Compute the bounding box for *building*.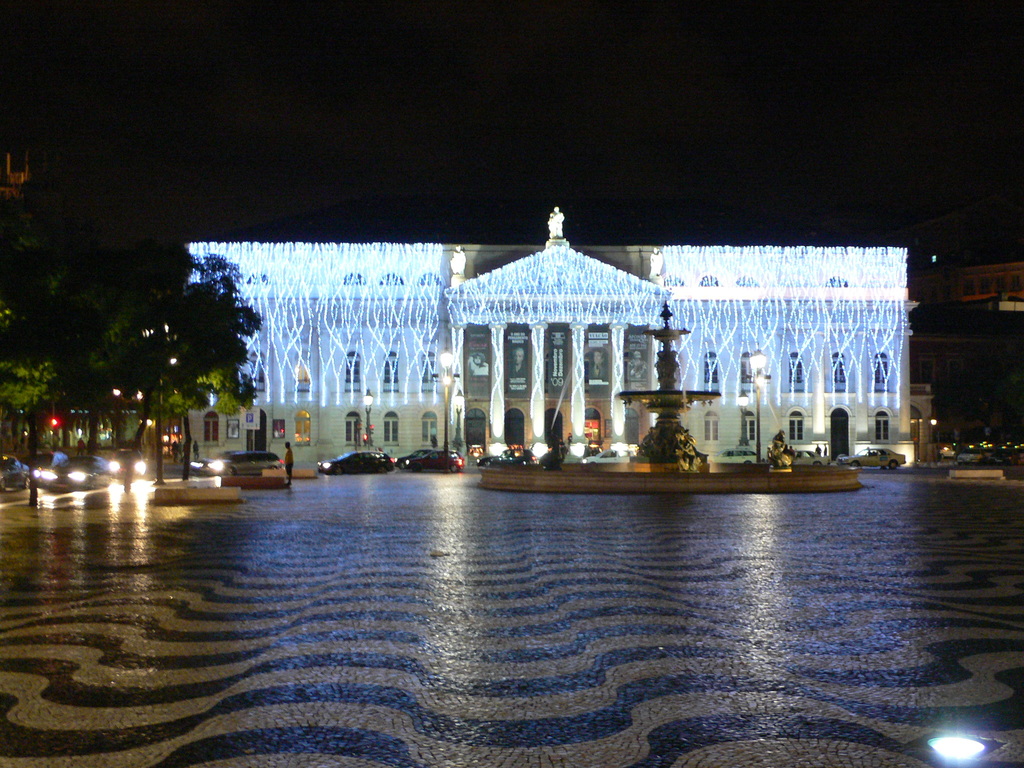
l=190, t=205, r=920, b=457.
